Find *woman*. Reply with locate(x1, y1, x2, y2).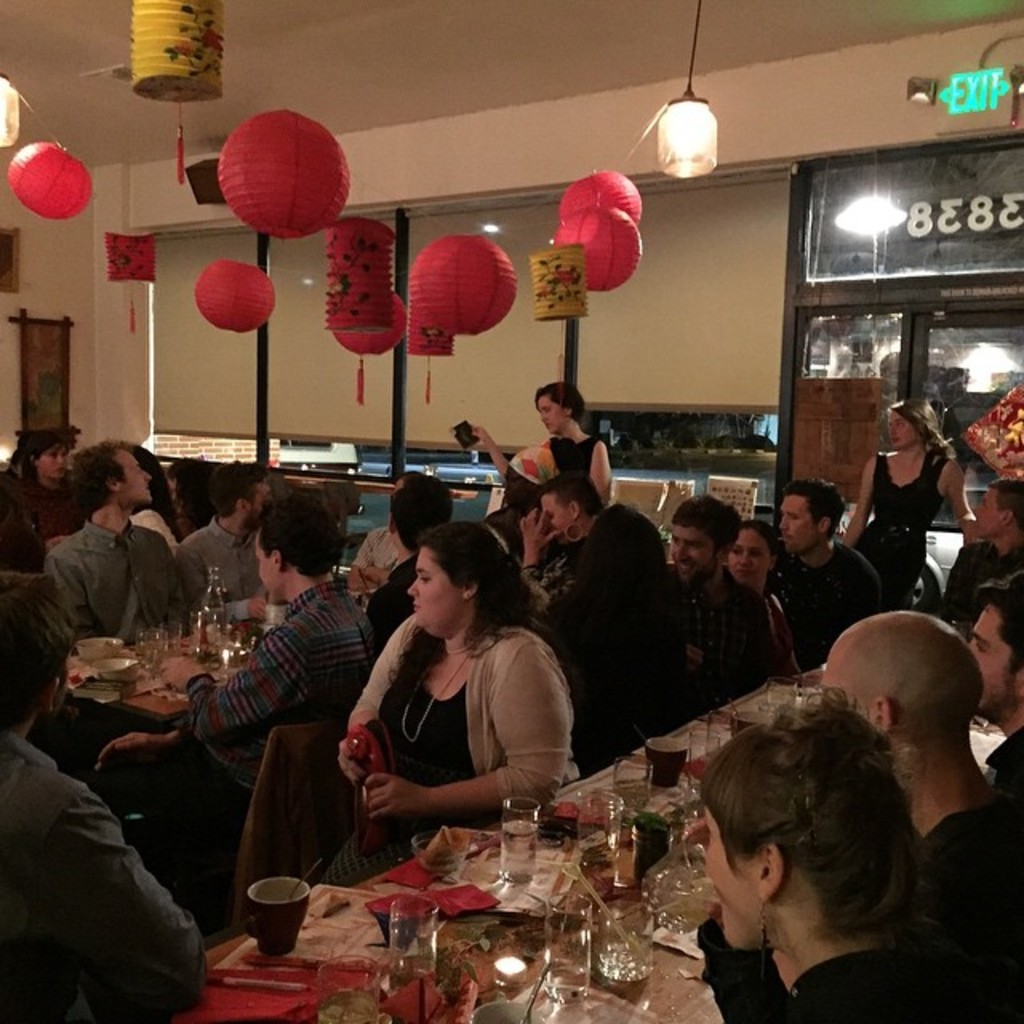
locate(333, 502, 592, 869).
